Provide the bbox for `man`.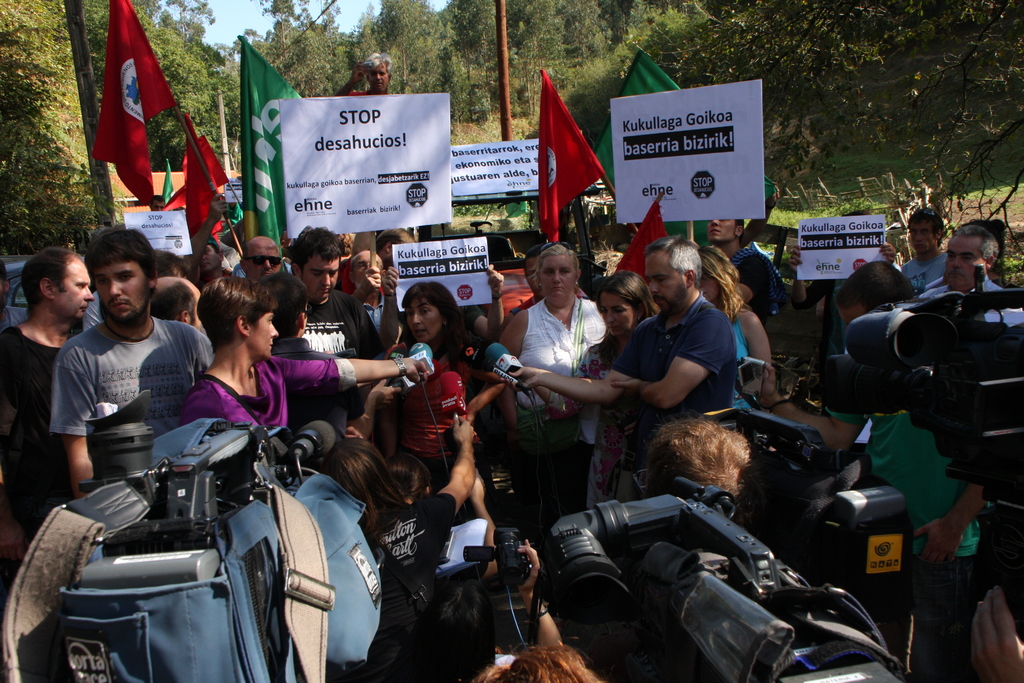
<box>152,274,204,327</box>.
